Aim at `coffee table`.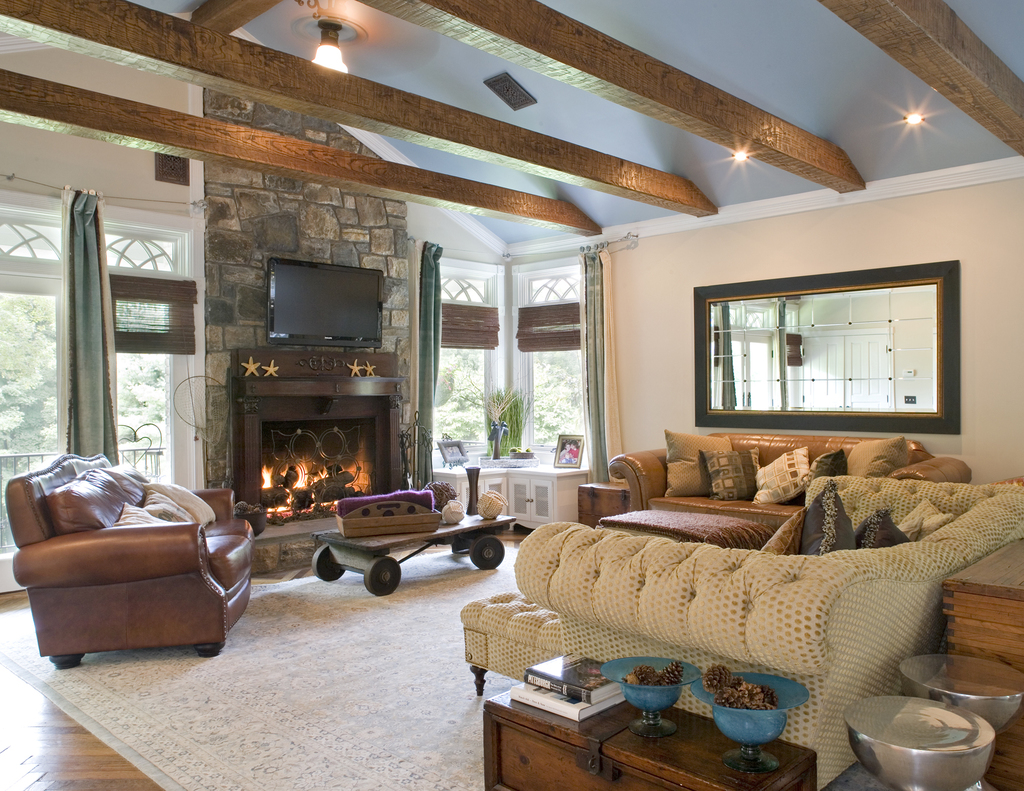
Aimed at bbox=(308, 508, 520, 602).
